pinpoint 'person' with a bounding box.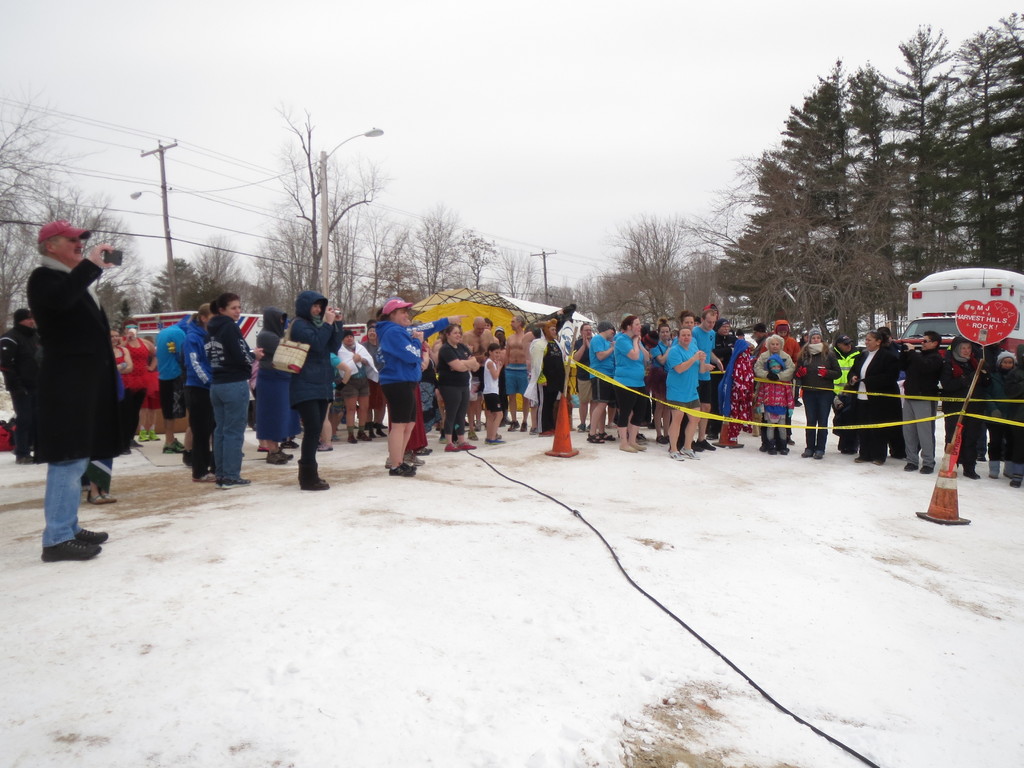
81/452/123/508.
